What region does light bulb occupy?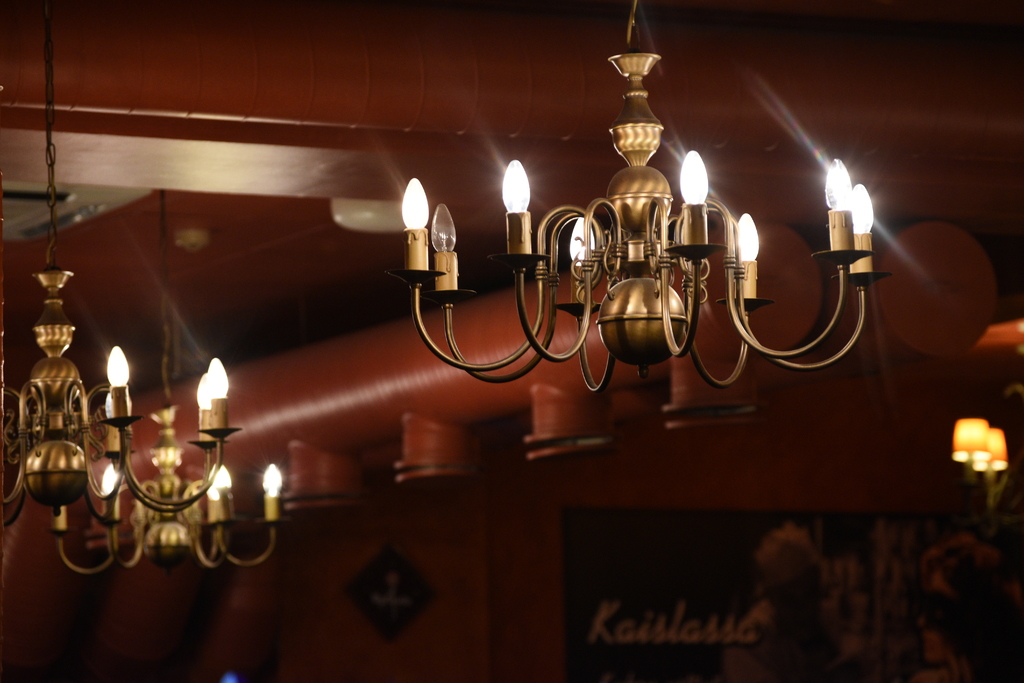
bbox=(205, 356, 229, 397).
